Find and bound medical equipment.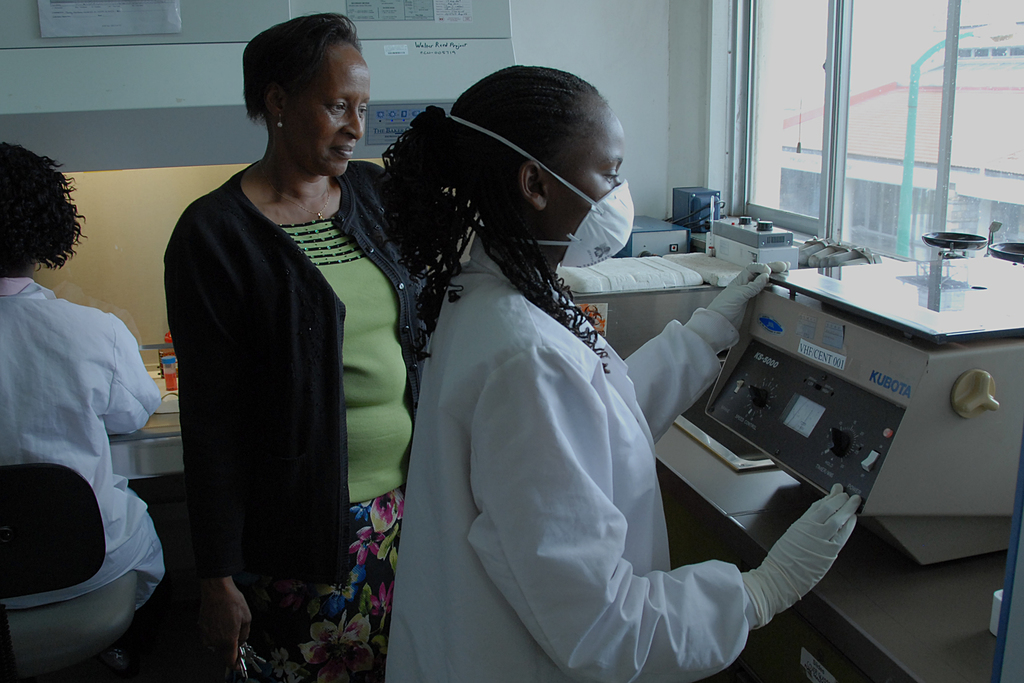
Bound: (706, 229, 1023, 564).
